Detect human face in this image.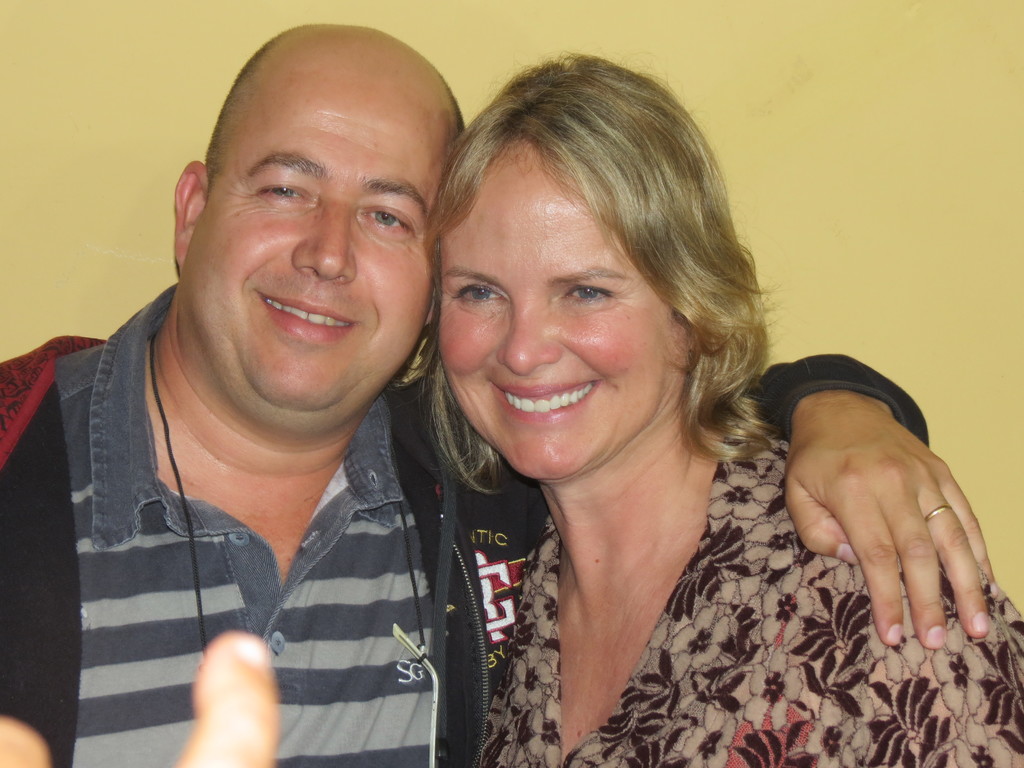
Detection: BBox(188, 26, 433, 432).
